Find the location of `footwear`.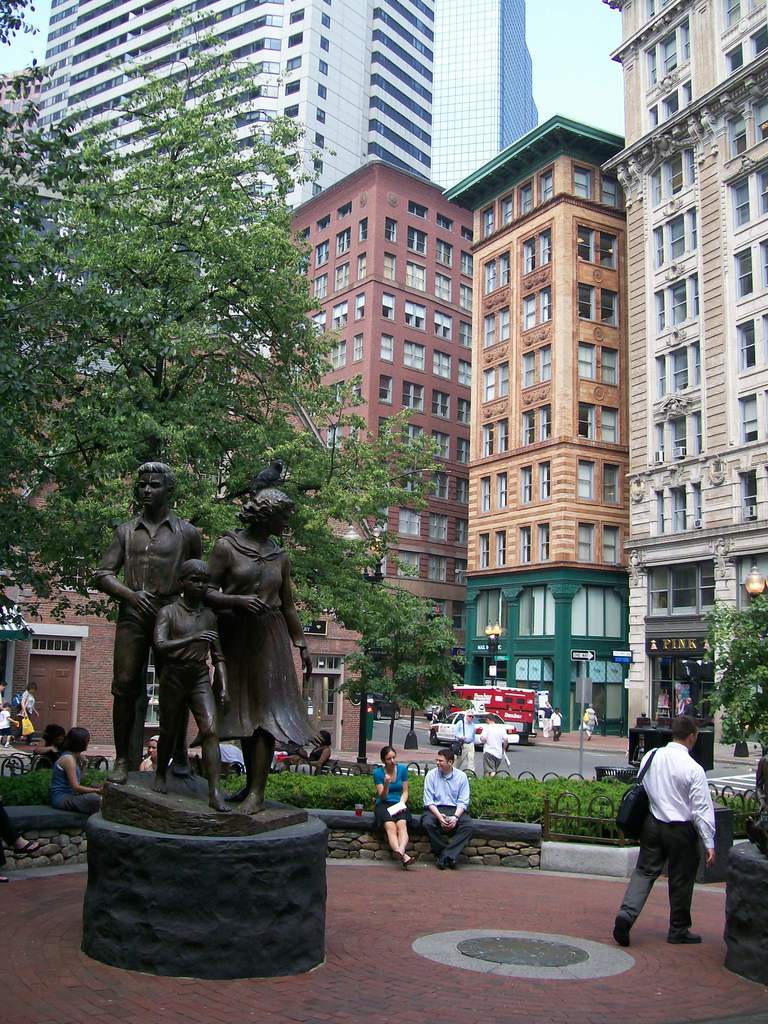
Location: crop(401, 856, 416, 867).
